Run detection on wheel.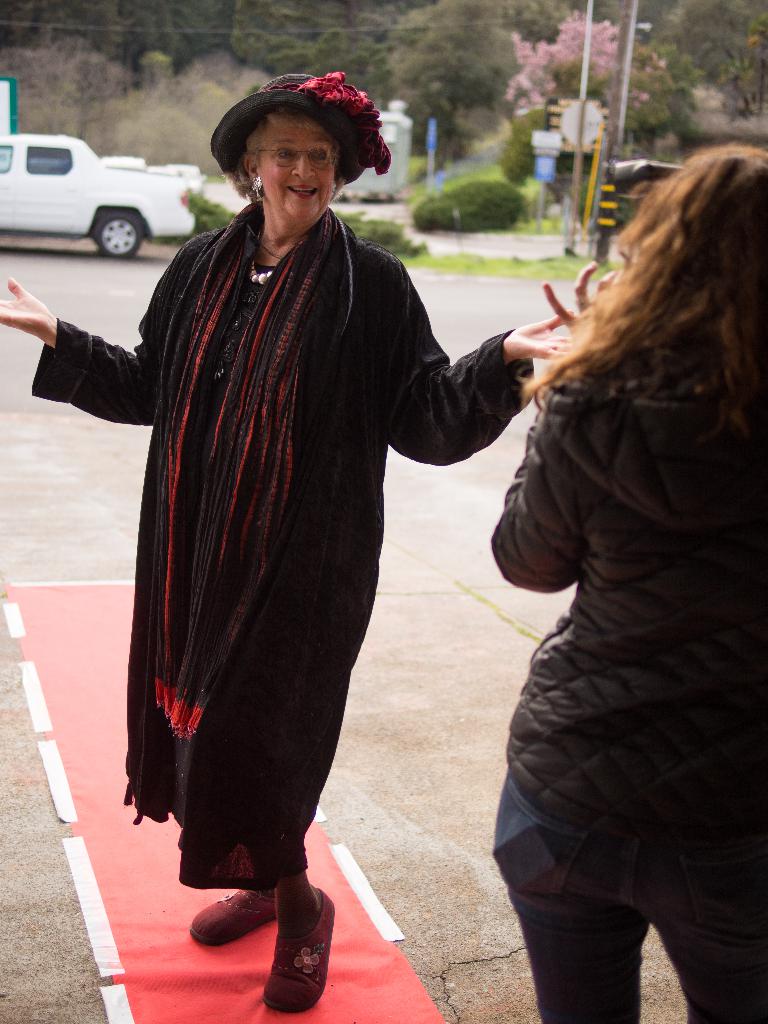
Result: {"left": 93, "top": 211, "right": 147, "bottom": 260}.
